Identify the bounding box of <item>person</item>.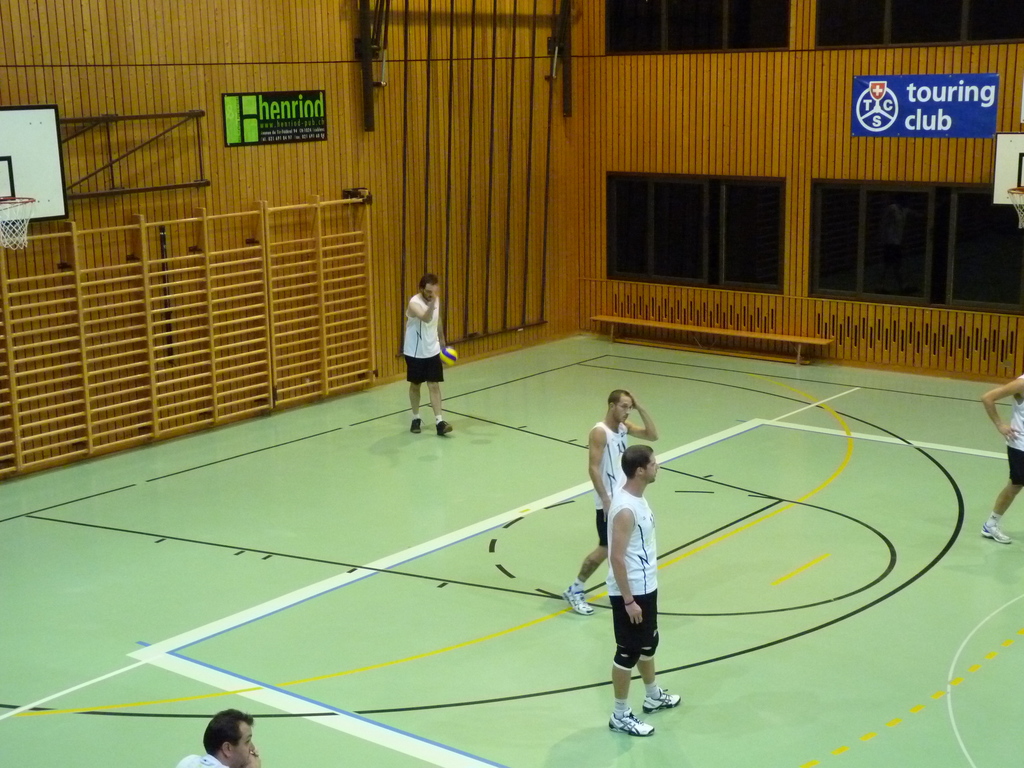
{"x1": 607, "y1": 442, "x2": 684, "y2": 736}.
